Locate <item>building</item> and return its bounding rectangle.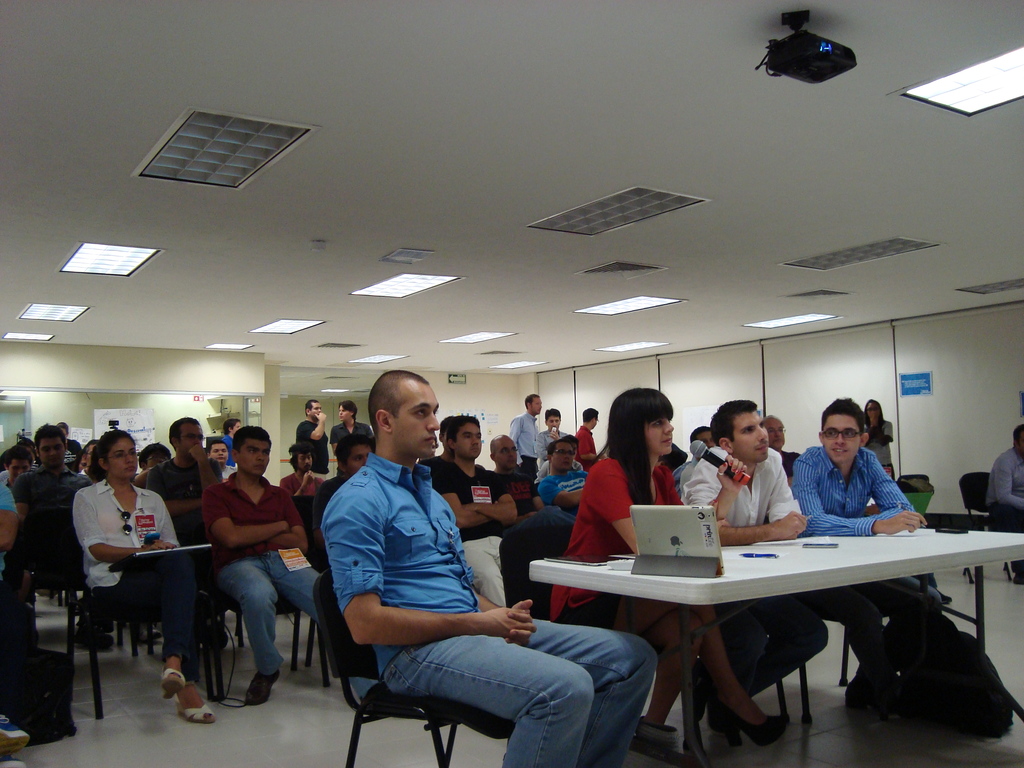
bbox=[0, 0, 1023, 767].
